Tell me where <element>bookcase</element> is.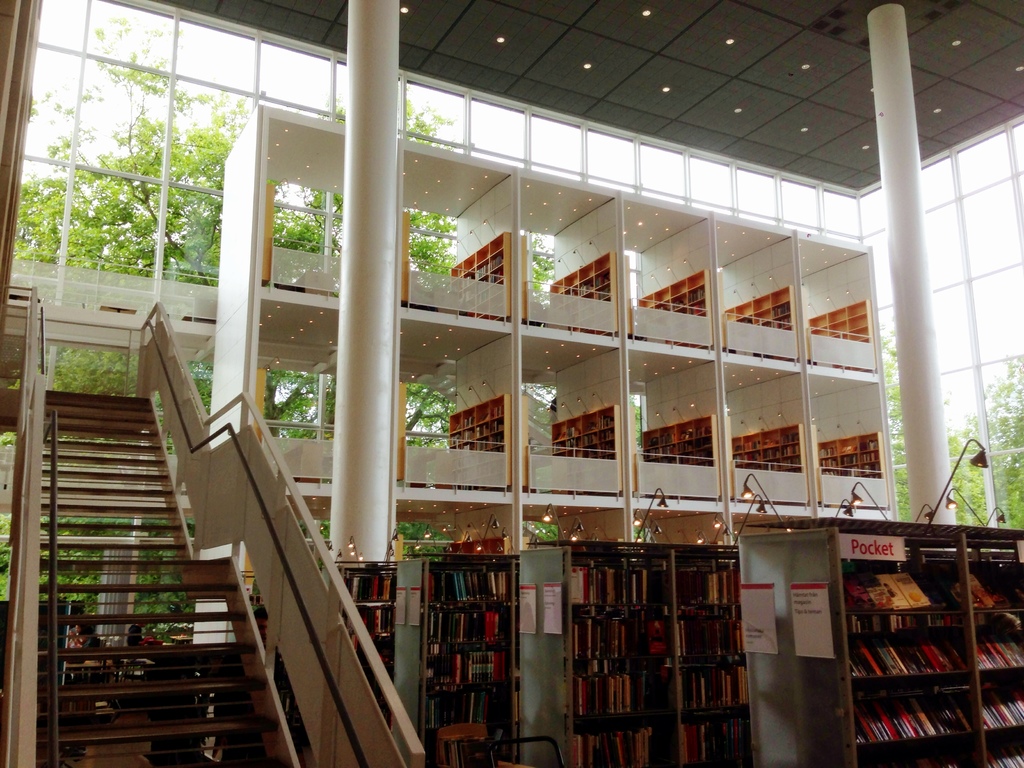
<element>bookcase</element> is at x1=547, y1=403, x2=622, y2=499.
